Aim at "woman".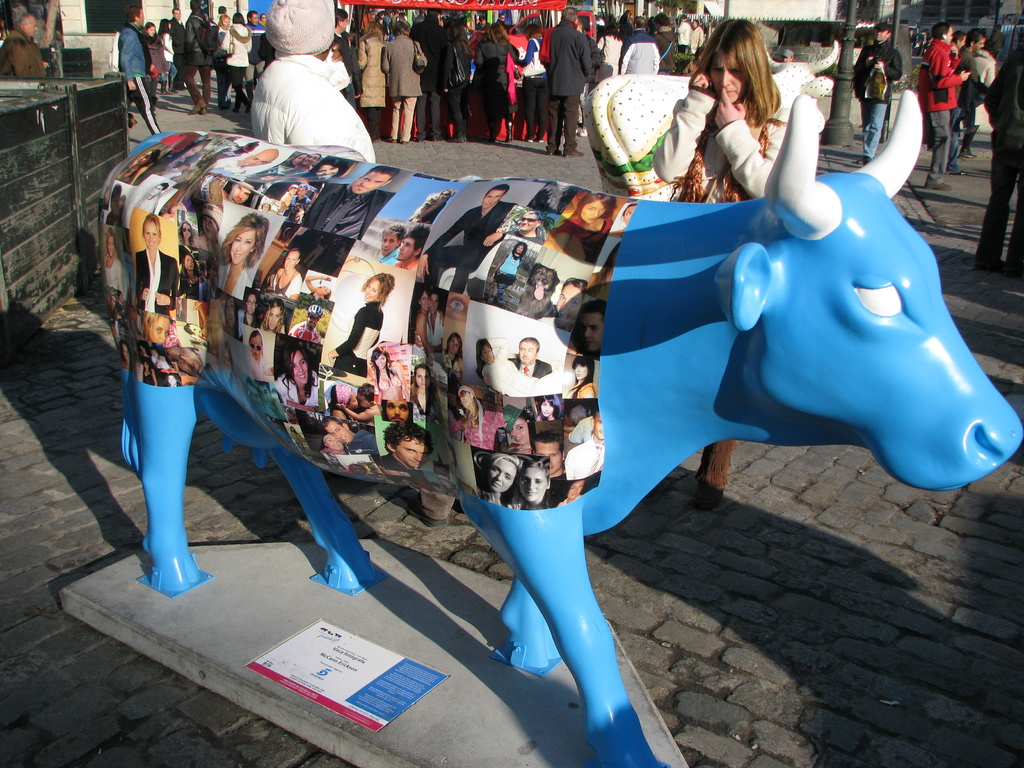
Aimed at {"left": 479, "top": 450, "right": 522, "bottom": 508}.
